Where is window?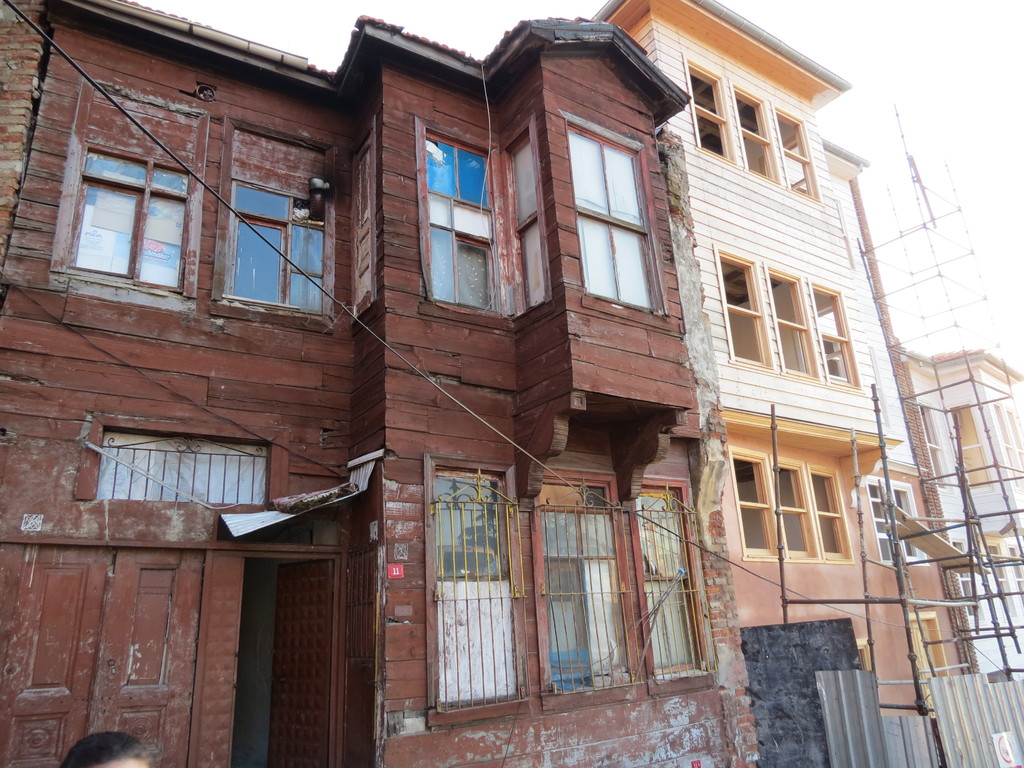
(x1=1007, y1=536, x2=1023, y2=601).
